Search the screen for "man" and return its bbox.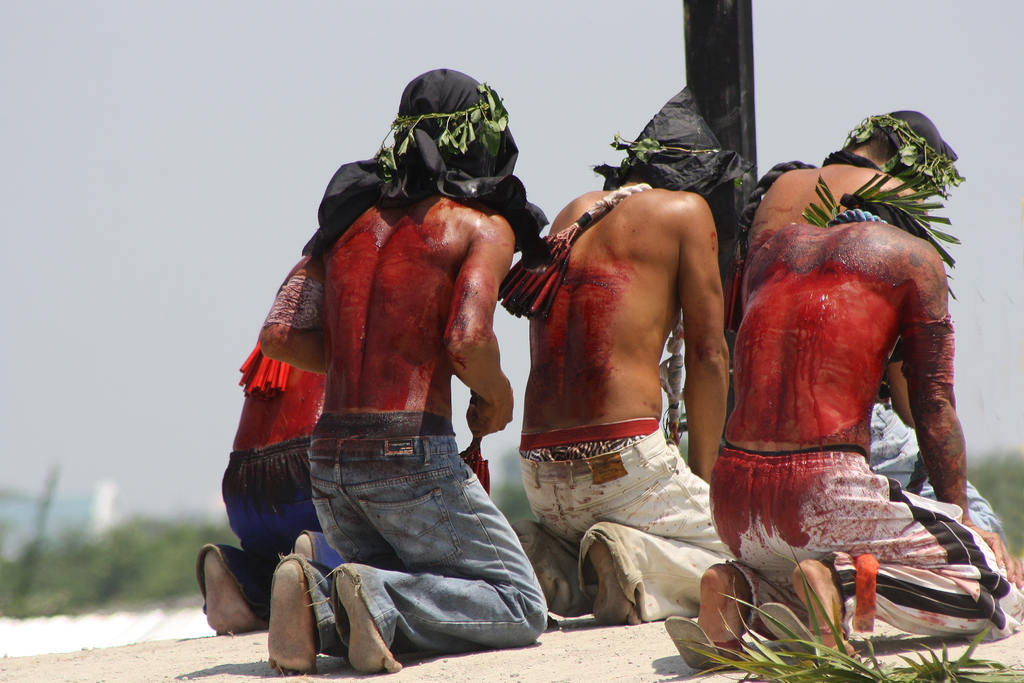
Found: {"x1": 696, "y1": 194, "x2": 1023, "y2": 667}.
